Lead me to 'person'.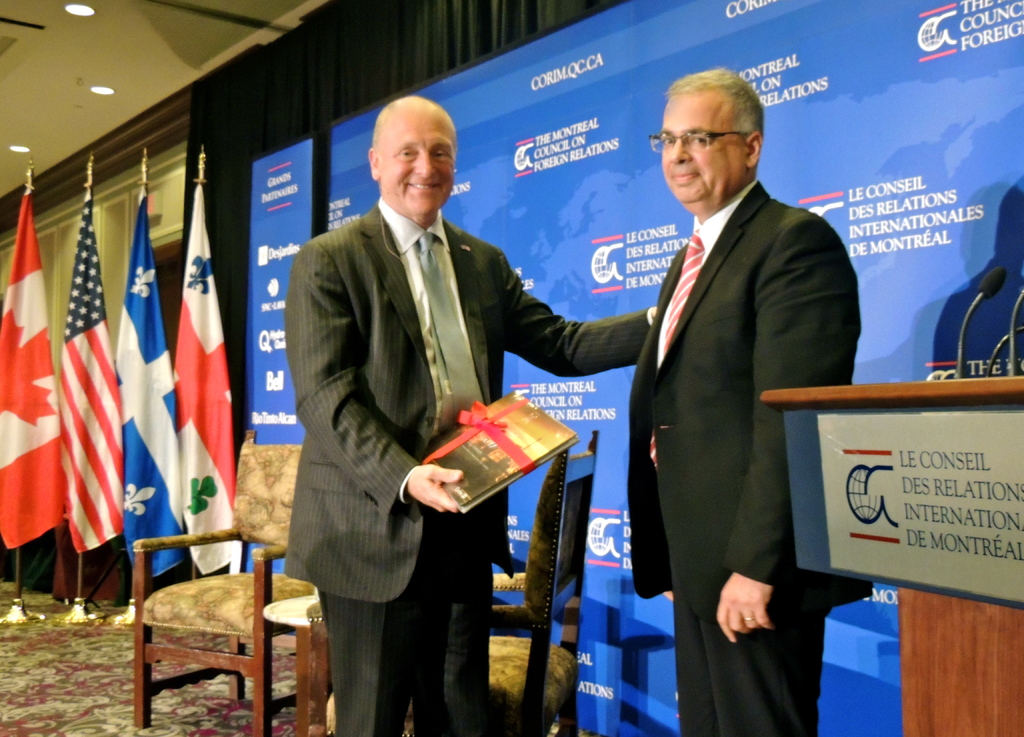
Lead to box=[579, 63, 850, 709].
